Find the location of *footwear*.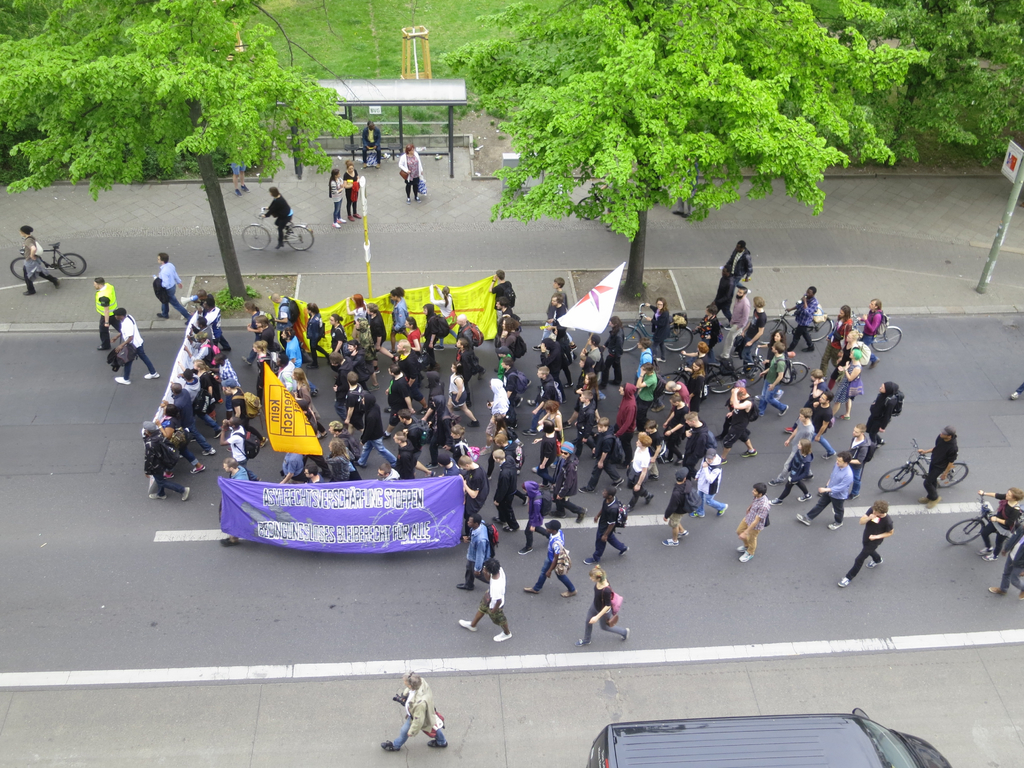
Location: <bbox>721, 457, 727, 466</bbox>.
